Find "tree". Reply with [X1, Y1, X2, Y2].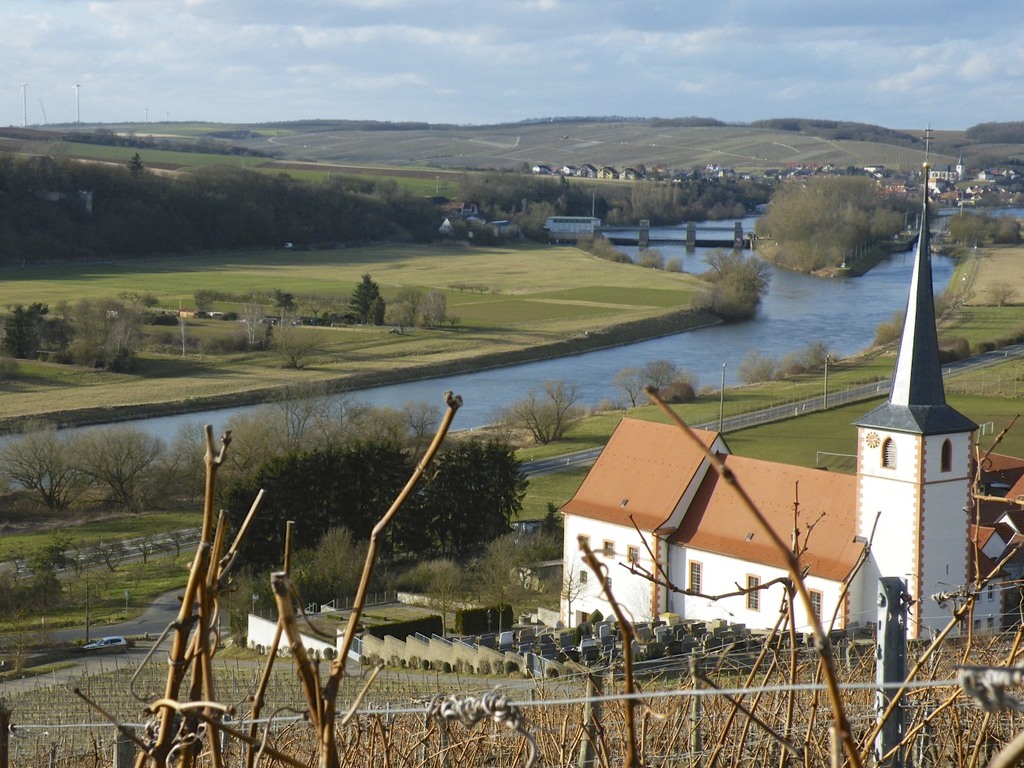
[693, 248, 789, 312].
